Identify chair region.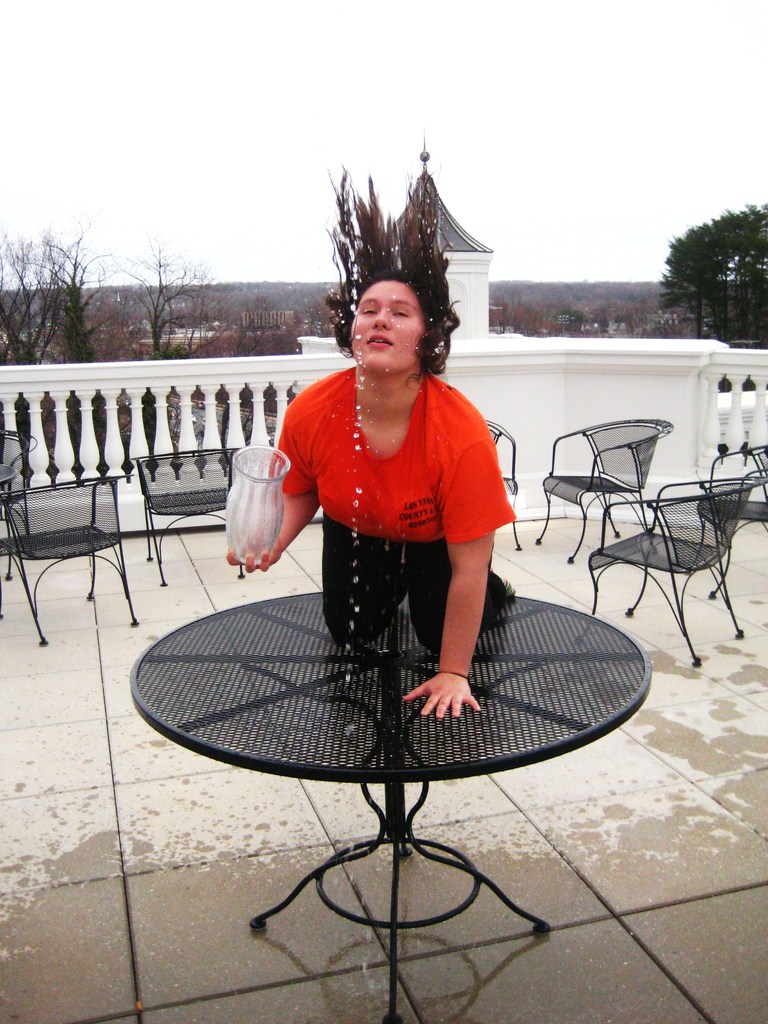
Region: x1=132, y1=444, x2=244, y2=586.
